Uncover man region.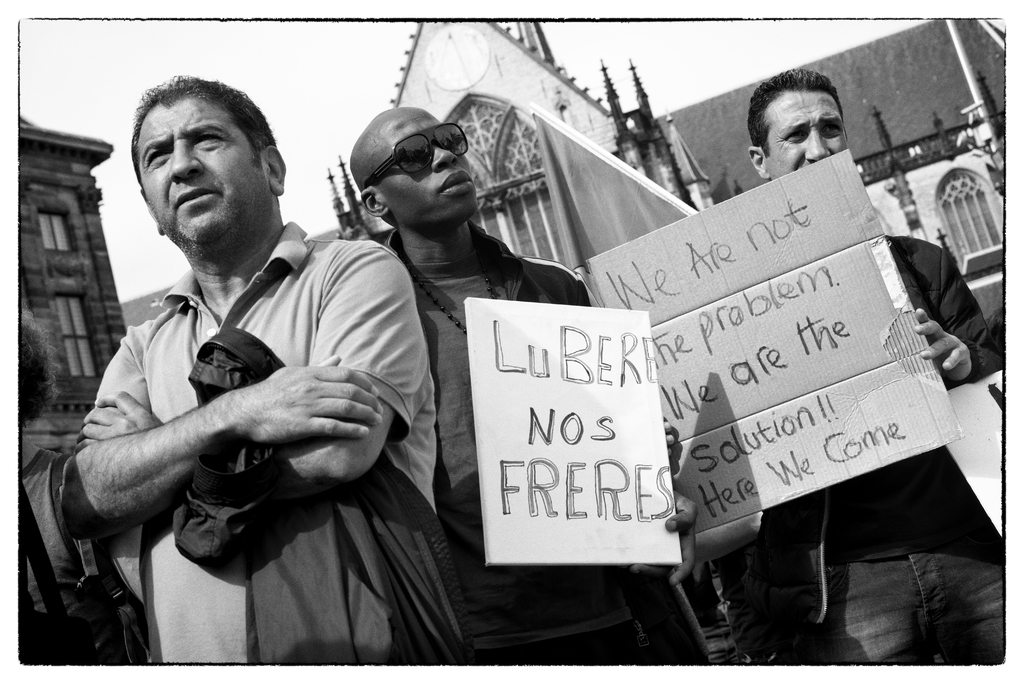
Uncovered: <bbox>348, 100, 703, 678</bbox>.
